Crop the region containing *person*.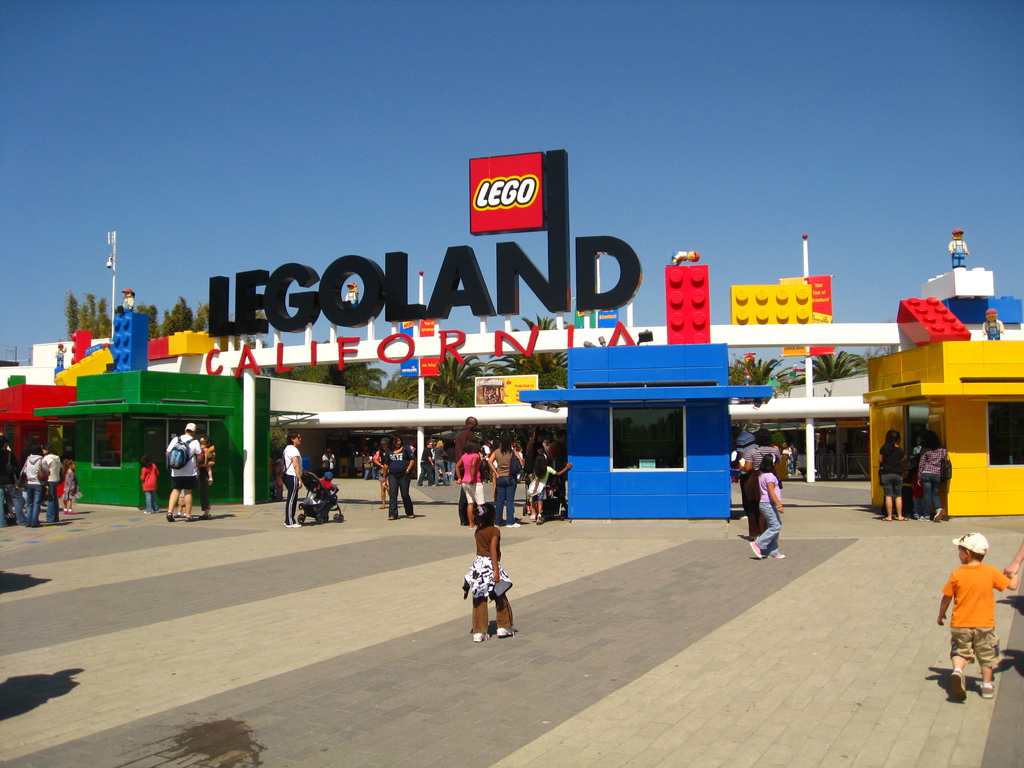
Crop region: [140, 447, 163, 518].
